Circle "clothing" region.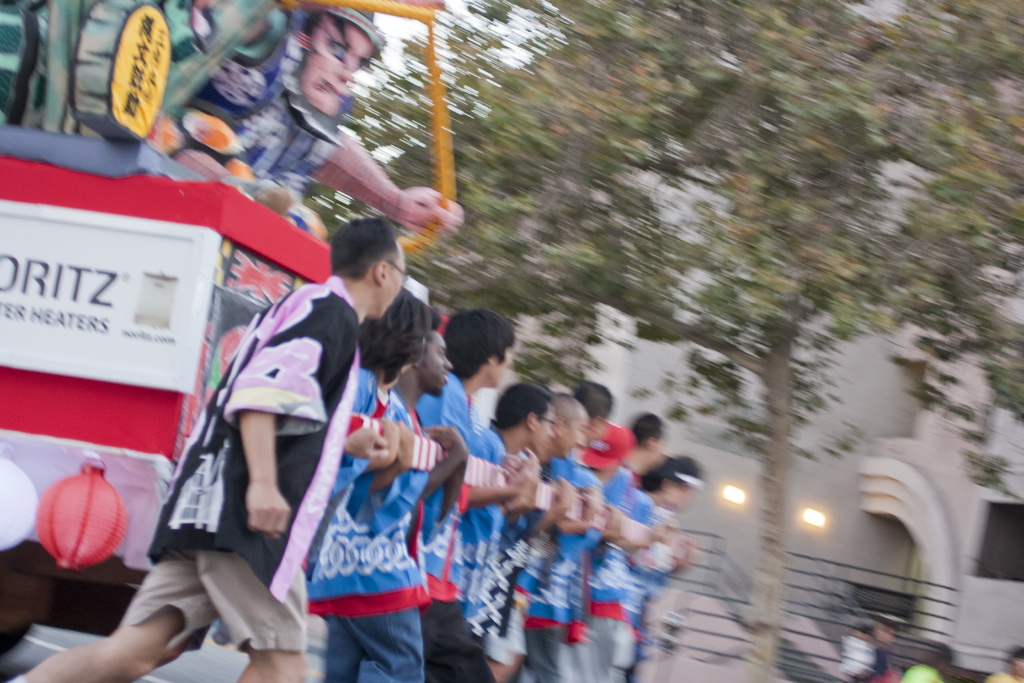
Region: Rect(592, 477, 647, 682).
